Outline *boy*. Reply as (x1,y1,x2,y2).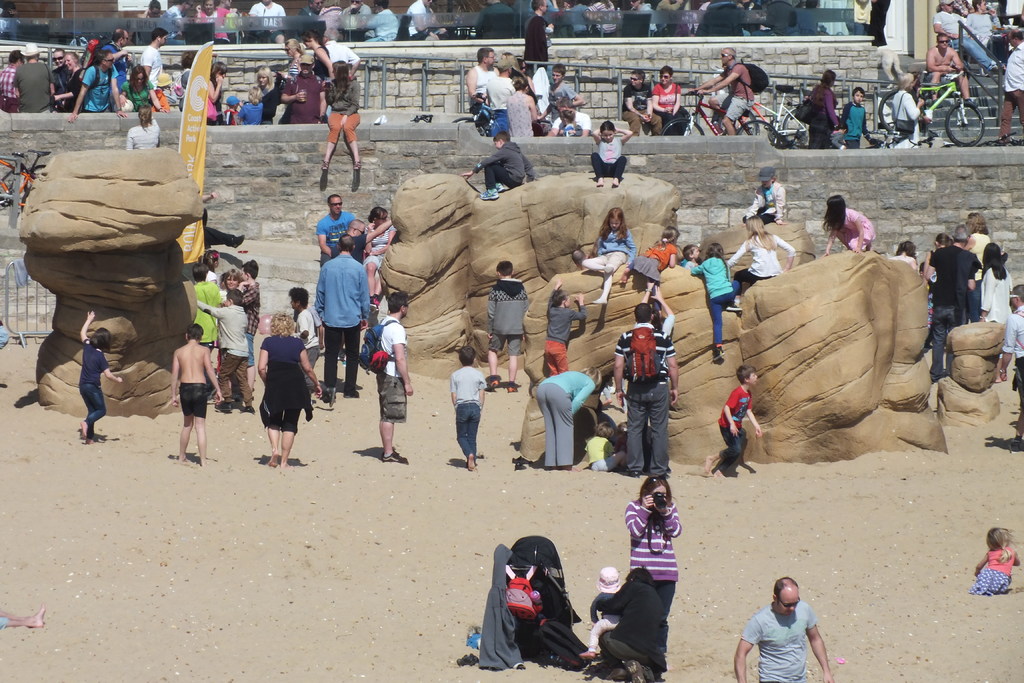
(295,298,323,345).
